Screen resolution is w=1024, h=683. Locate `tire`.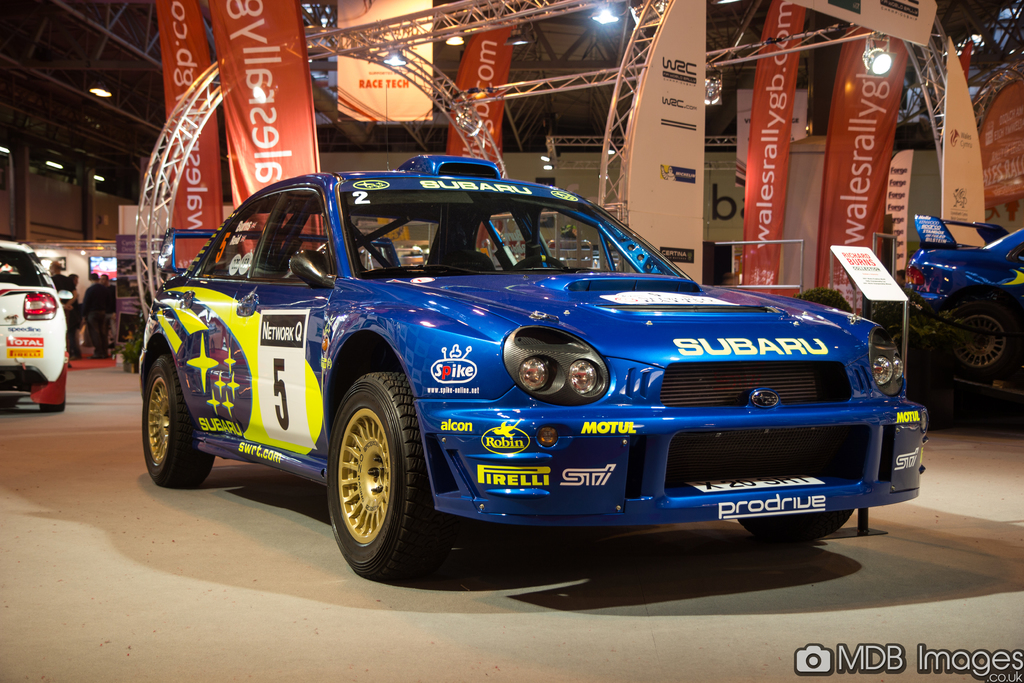
(321,384,433,592).
